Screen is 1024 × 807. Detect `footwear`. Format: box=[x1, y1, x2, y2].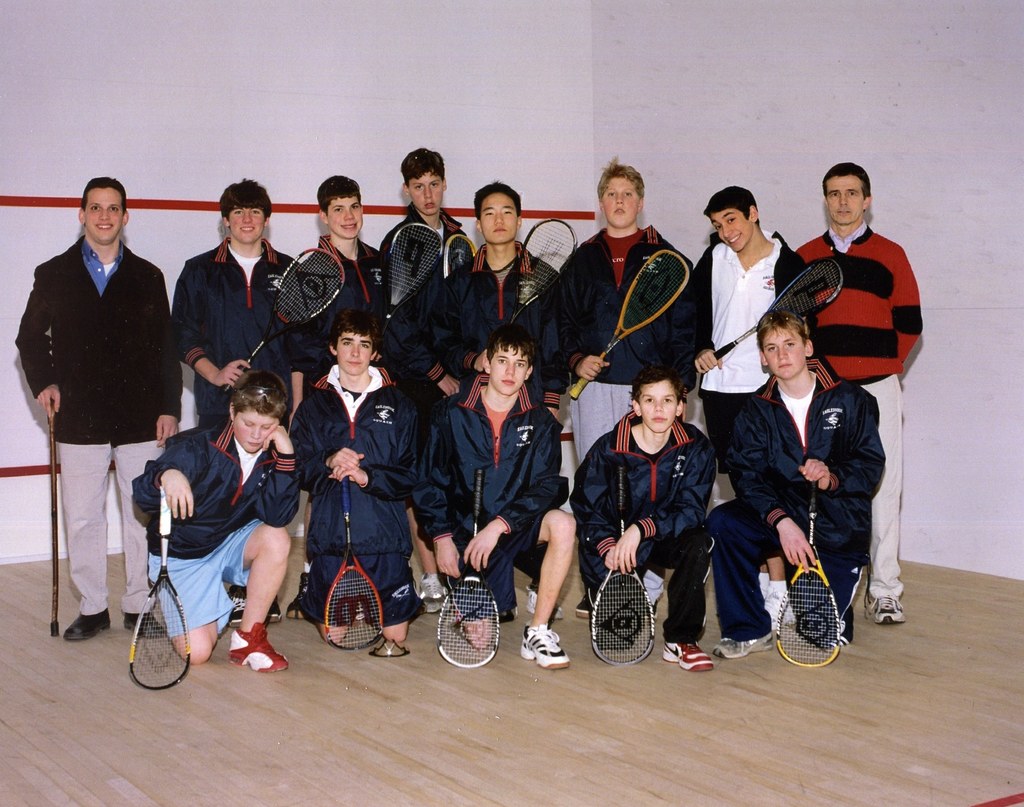
box=[268, 590, 285, 622].
